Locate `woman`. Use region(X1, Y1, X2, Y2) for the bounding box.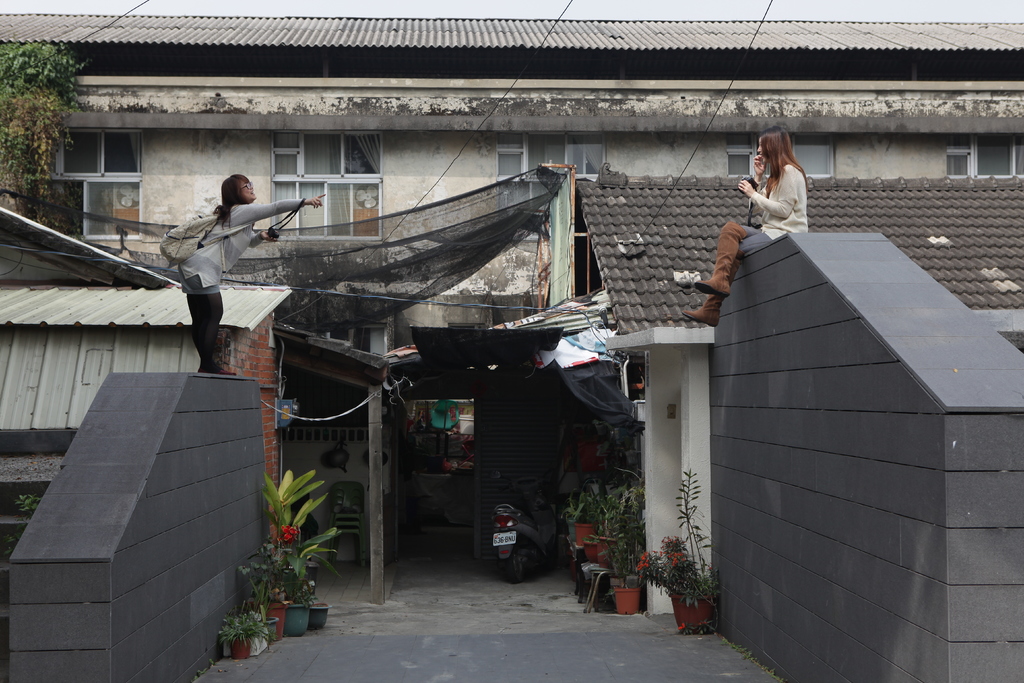
region(177, 174, 326, 374).
